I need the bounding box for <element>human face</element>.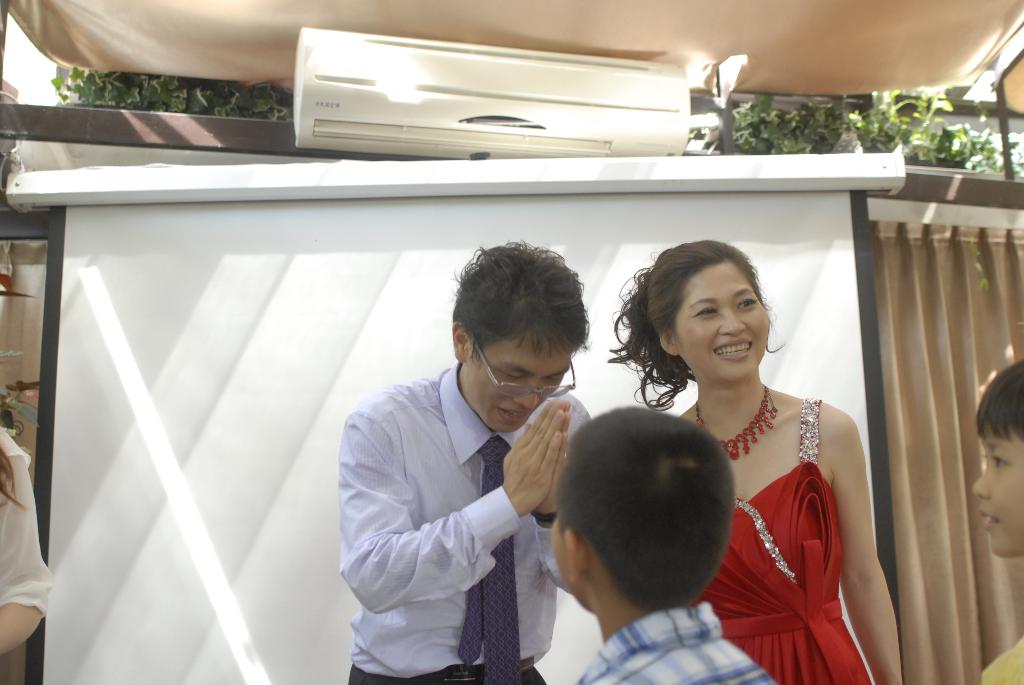
Here it is: locate(467, 331, 579, 434).
